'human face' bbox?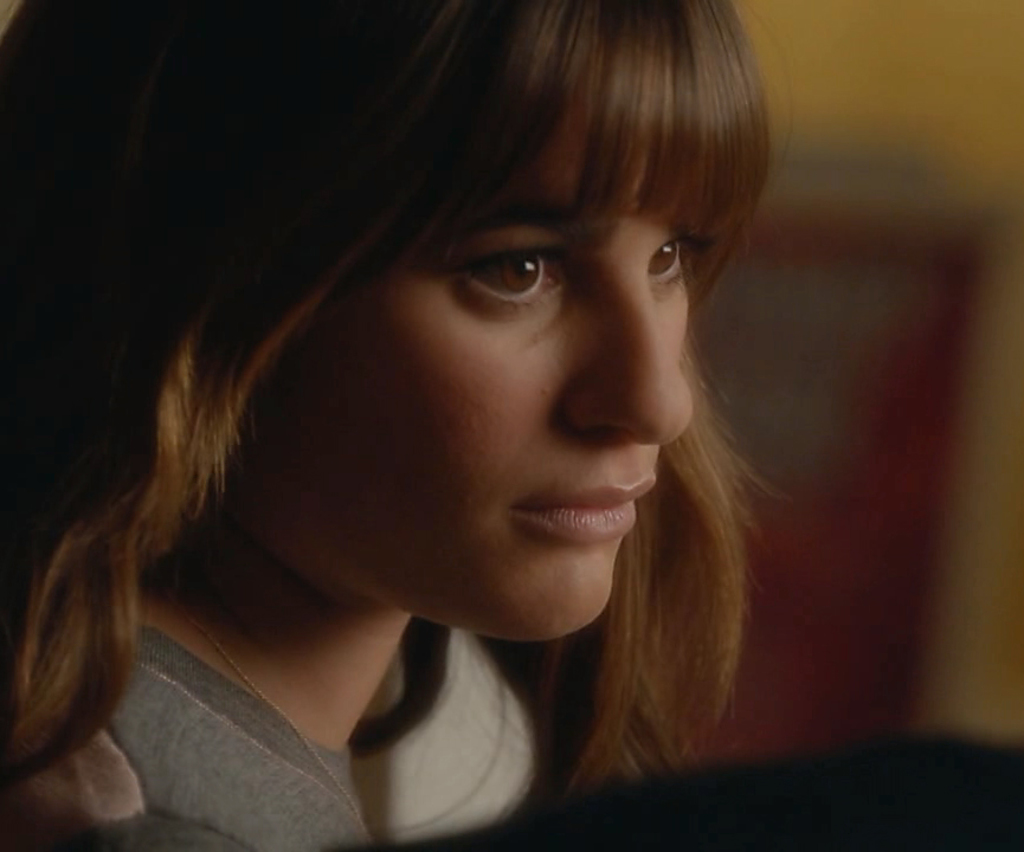
box(255, 102, 700, 641)
